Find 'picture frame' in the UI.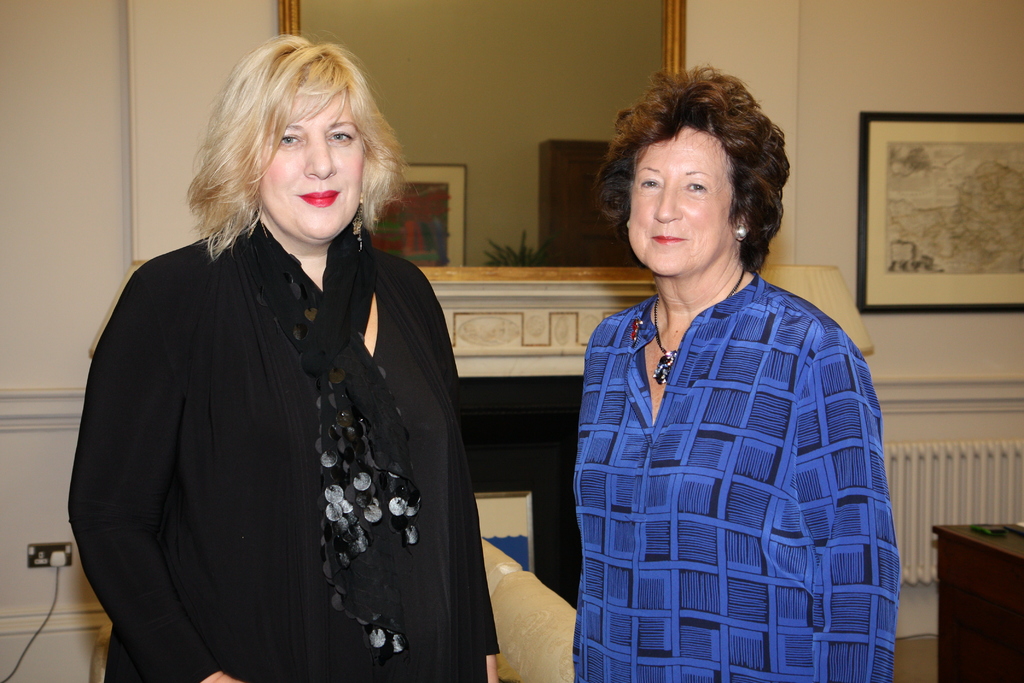
UI element at select_region(349, 164, 468, 265).
